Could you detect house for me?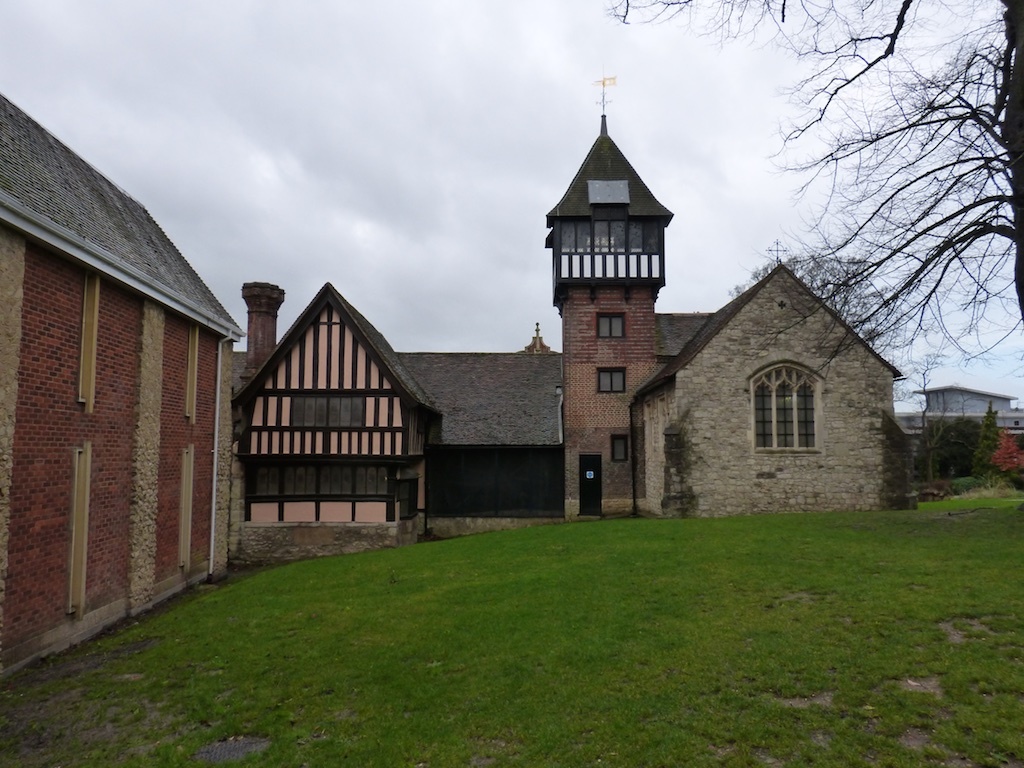
Detection result: rect(229, 280, 569, 519).
